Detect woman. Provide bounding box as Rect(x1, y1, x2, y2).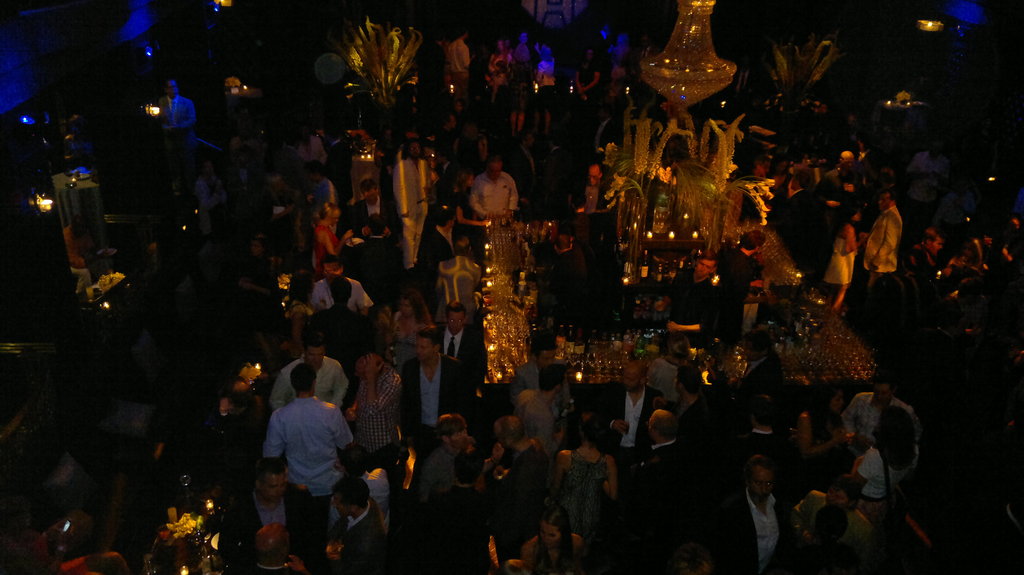
Rect(820, 208, 867, 306).
